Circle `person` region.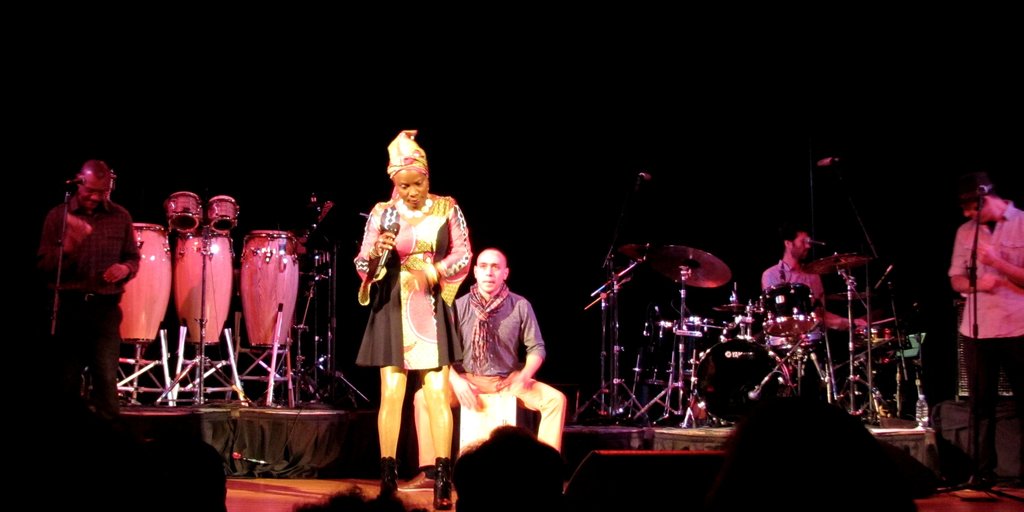
Region: <box>945,173,1023,490</box>.
